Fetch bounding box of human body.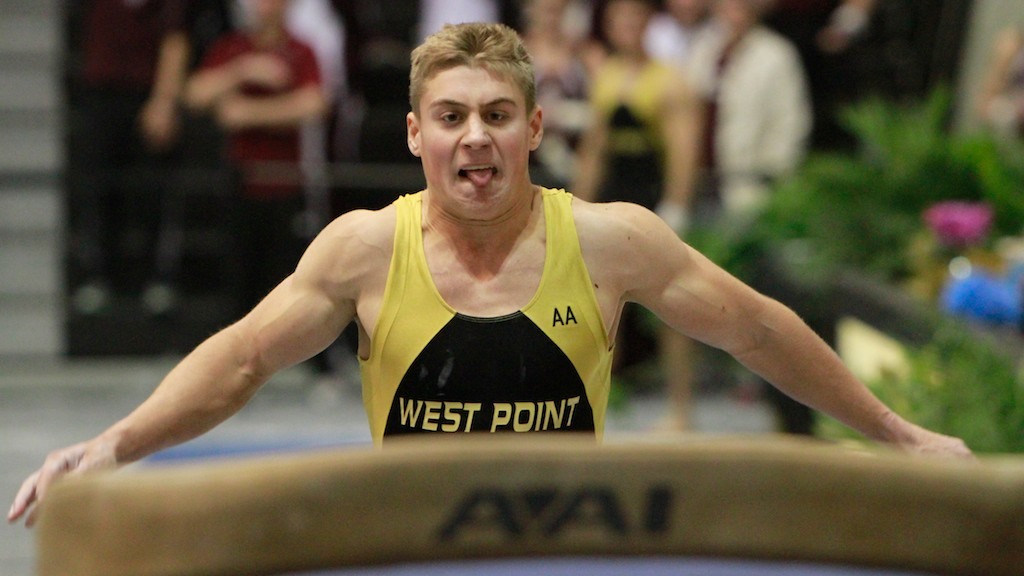
Bbox: l=319, t=77, r=426, b=353.
